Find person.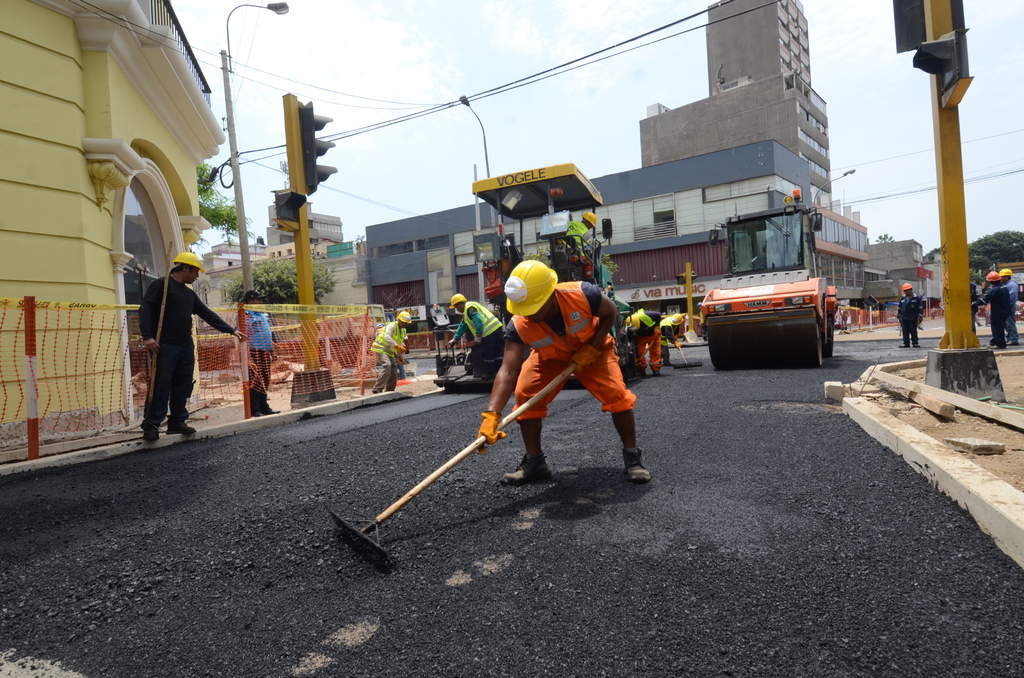
BBox(451, 292, 508, 372).
